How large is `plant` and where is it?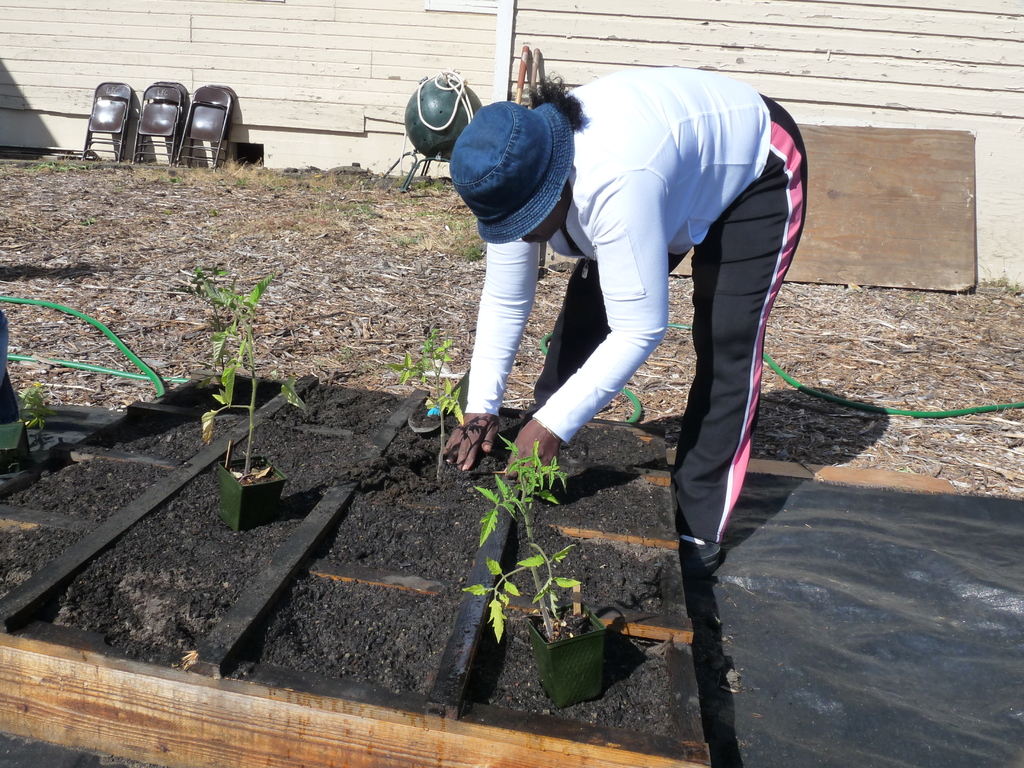
Bounding box: <bbox>79, 211, 93, 225</bbox>.
